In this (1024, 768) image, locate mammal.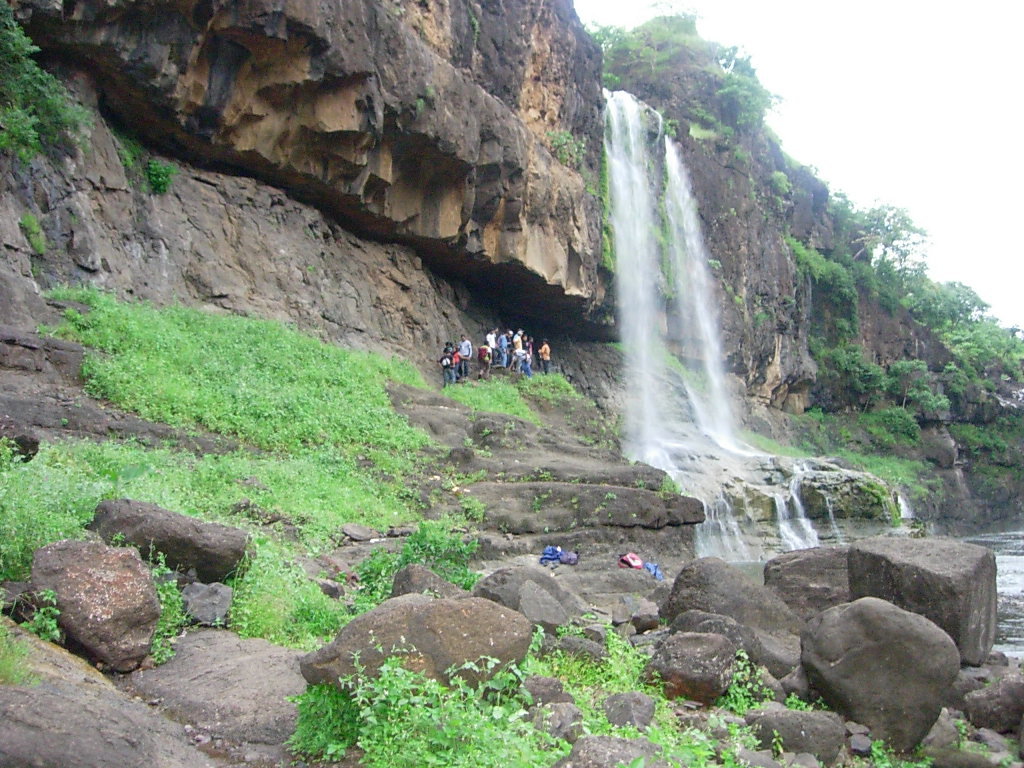
Bounding box: bbox=[477, 342, 492, 375].
